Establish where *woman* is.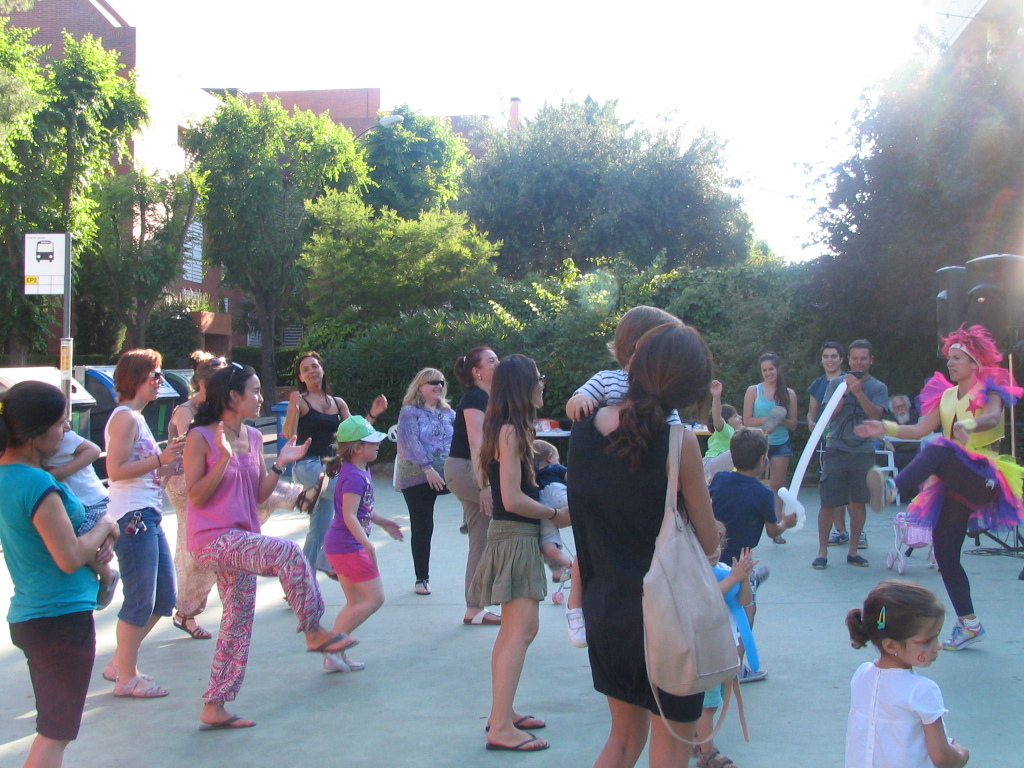
Established at l=437, t=340, r=496, b=632.
